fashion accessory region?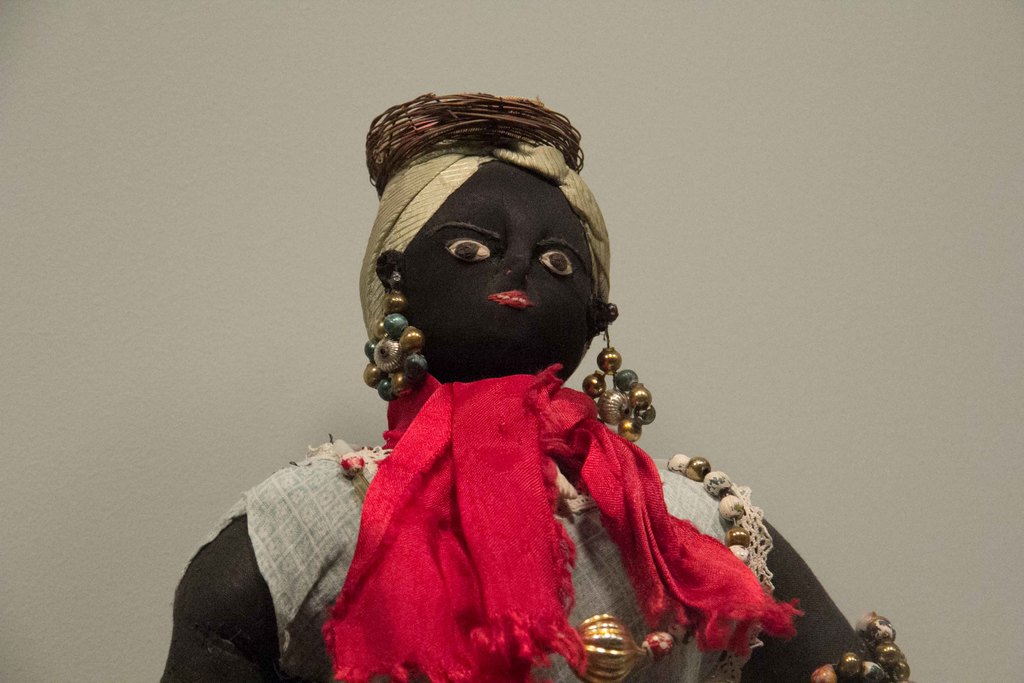
[580, 320, 653, 445]
